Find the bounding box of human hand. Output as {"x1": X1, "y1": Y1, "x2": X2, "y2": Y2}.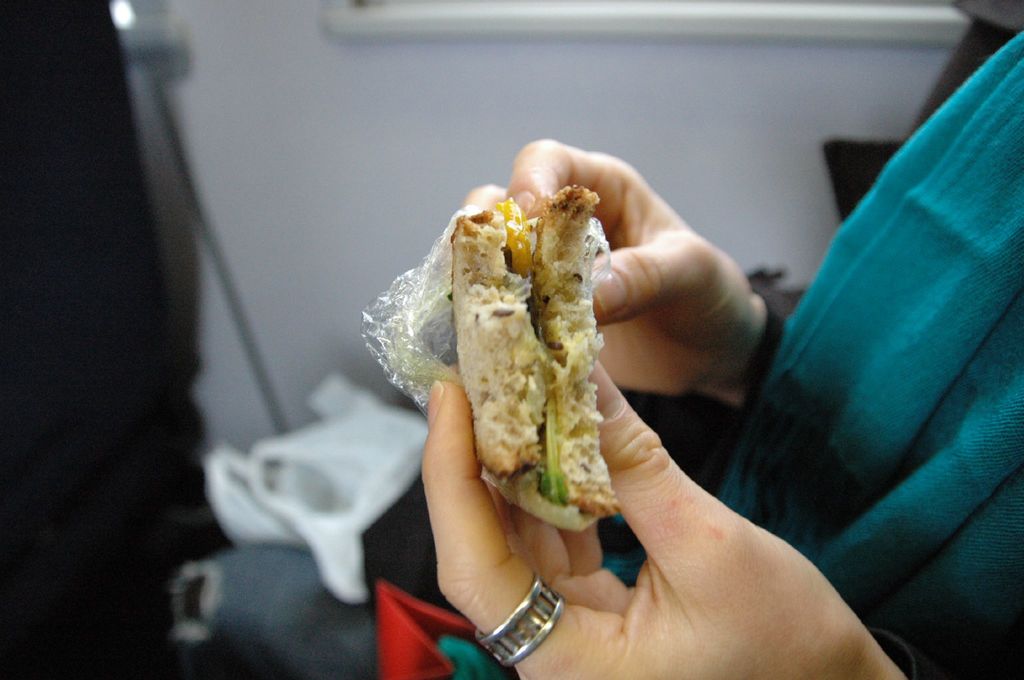
{"x1": 423, "y1": 361, "x2": 893, "y2": 679}.
